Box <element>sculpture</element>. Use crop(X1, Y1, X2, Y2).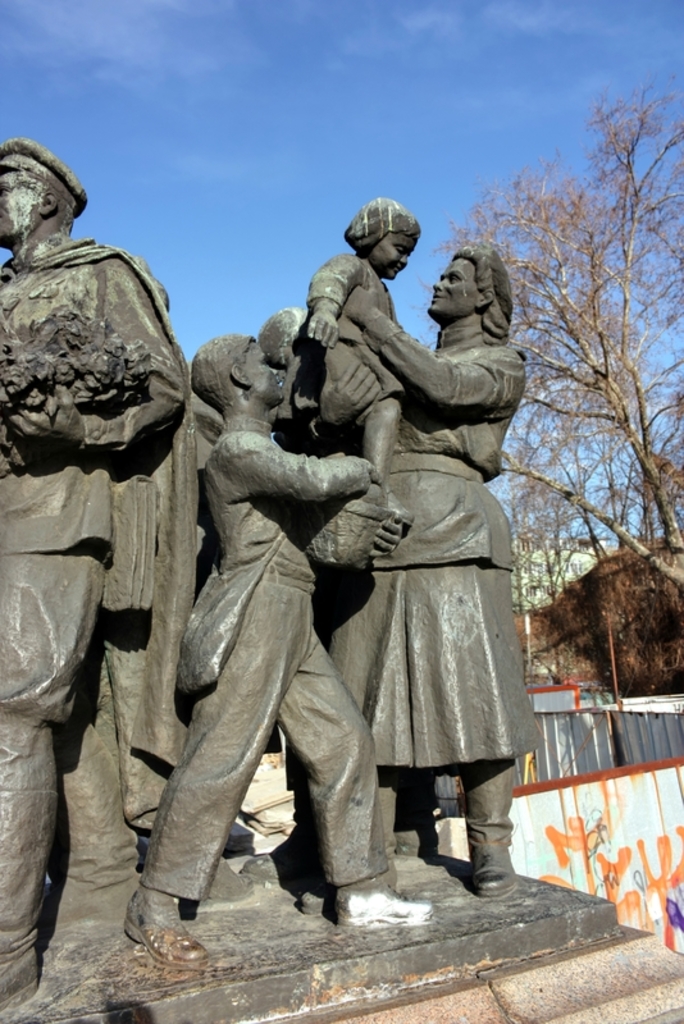
crop(94, 330, 448, 979).
